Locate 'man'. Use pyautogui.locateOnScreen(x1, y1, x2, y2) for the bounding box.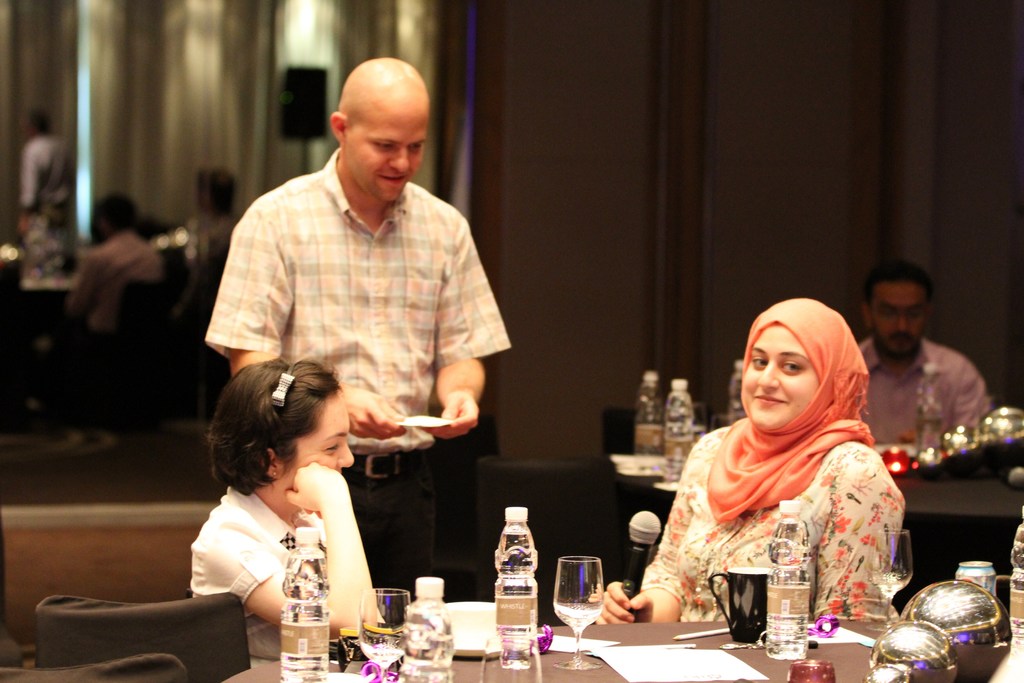
pyautogui.locateOnScreen(38, 193, 177, 436).
